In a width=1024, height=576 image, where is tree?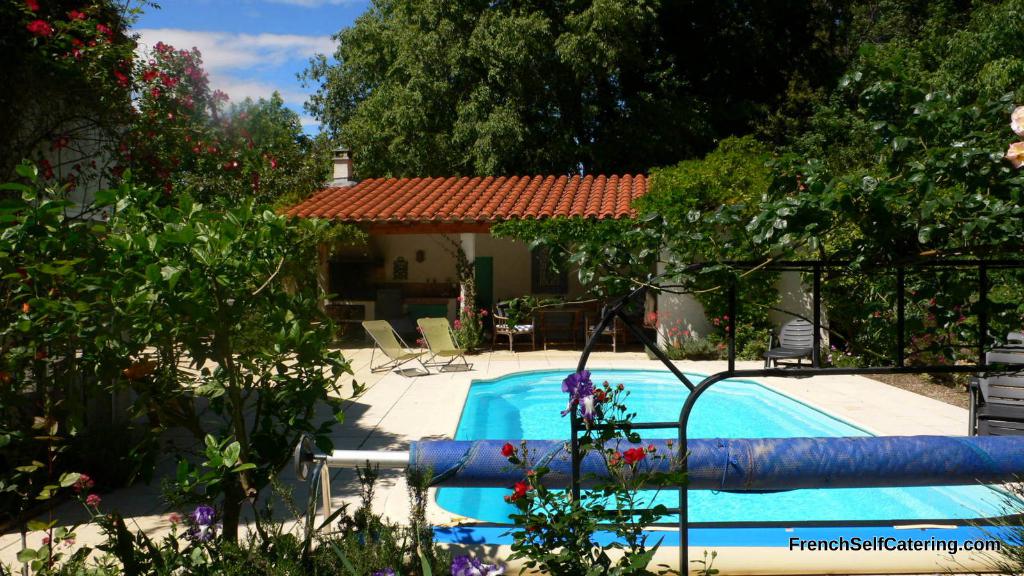
[0, 0, 137, 164].
